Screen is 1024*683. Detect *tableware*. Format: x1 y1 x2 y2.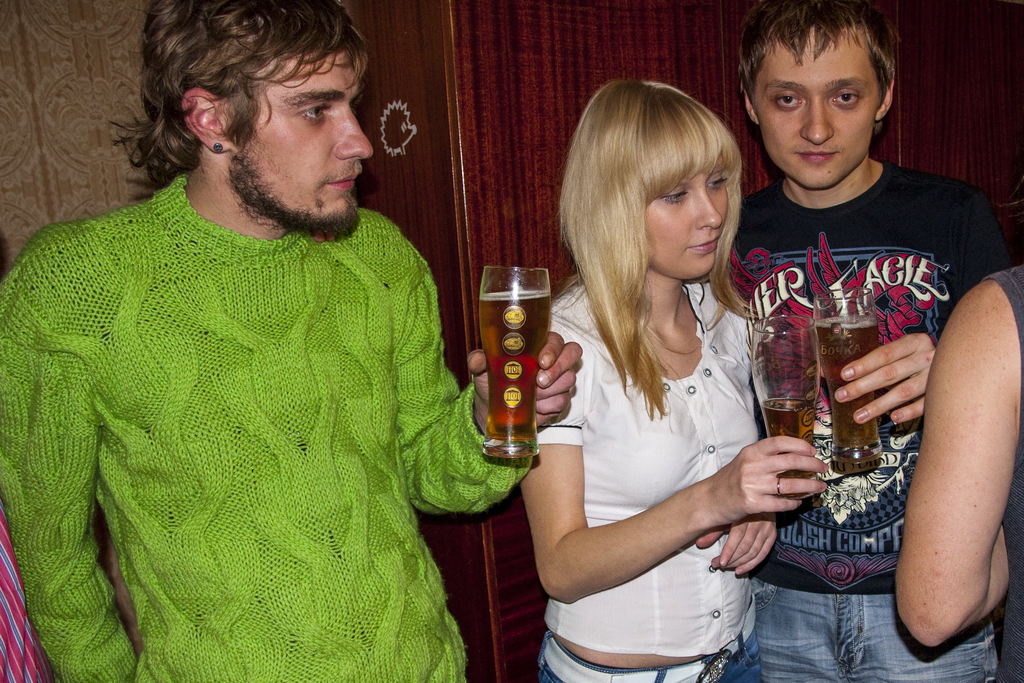
810 286 886 479.
